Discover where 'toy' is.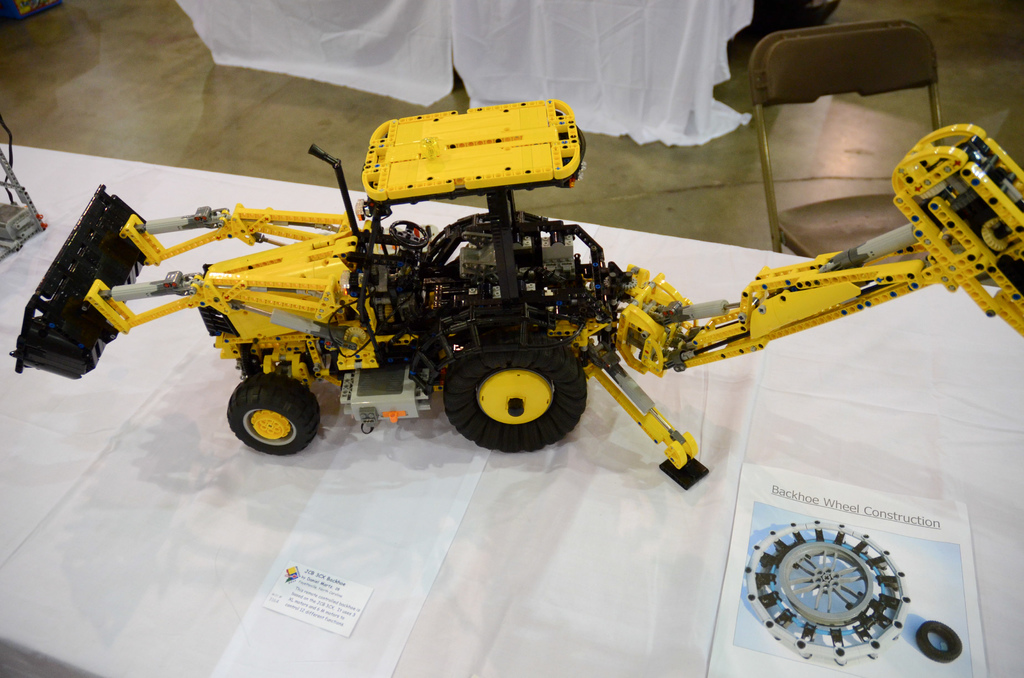
Discovered at left=0, top=101, right=1023, bottom=460.
